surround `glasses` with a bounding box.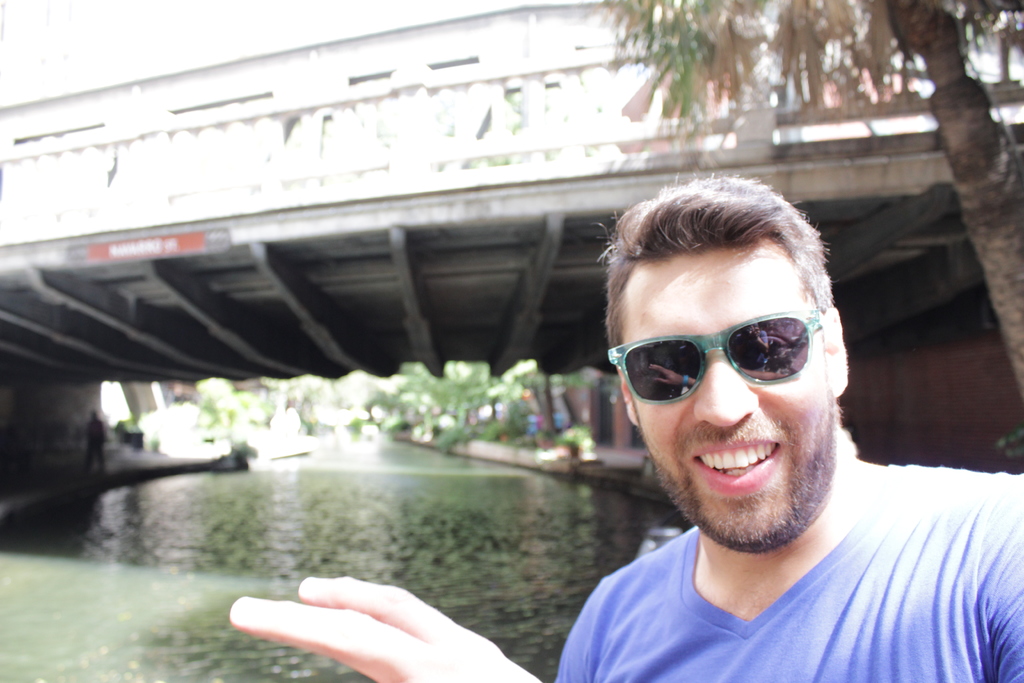
box=[613, 316, 836, 403].
